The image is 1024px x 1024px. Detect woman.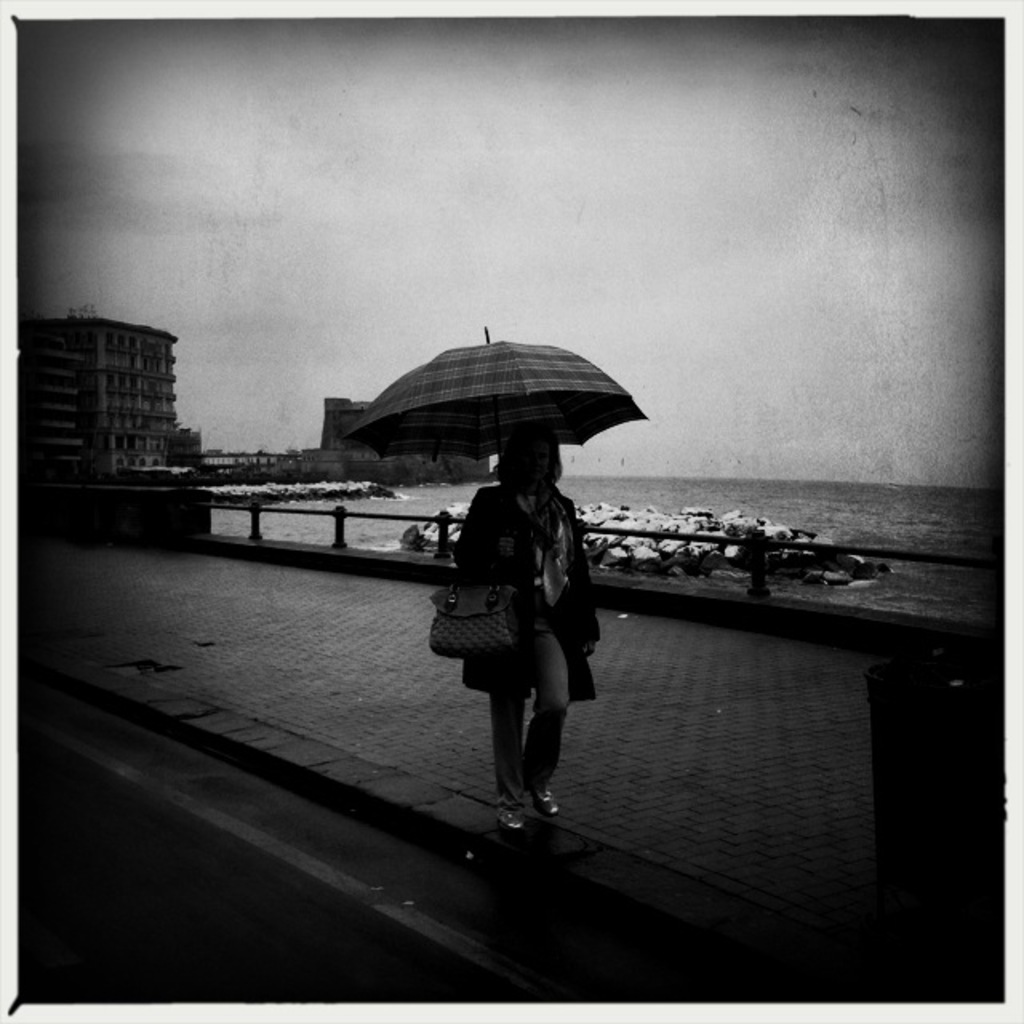
Detection: <region>438, 410, 587, 827</region>.
